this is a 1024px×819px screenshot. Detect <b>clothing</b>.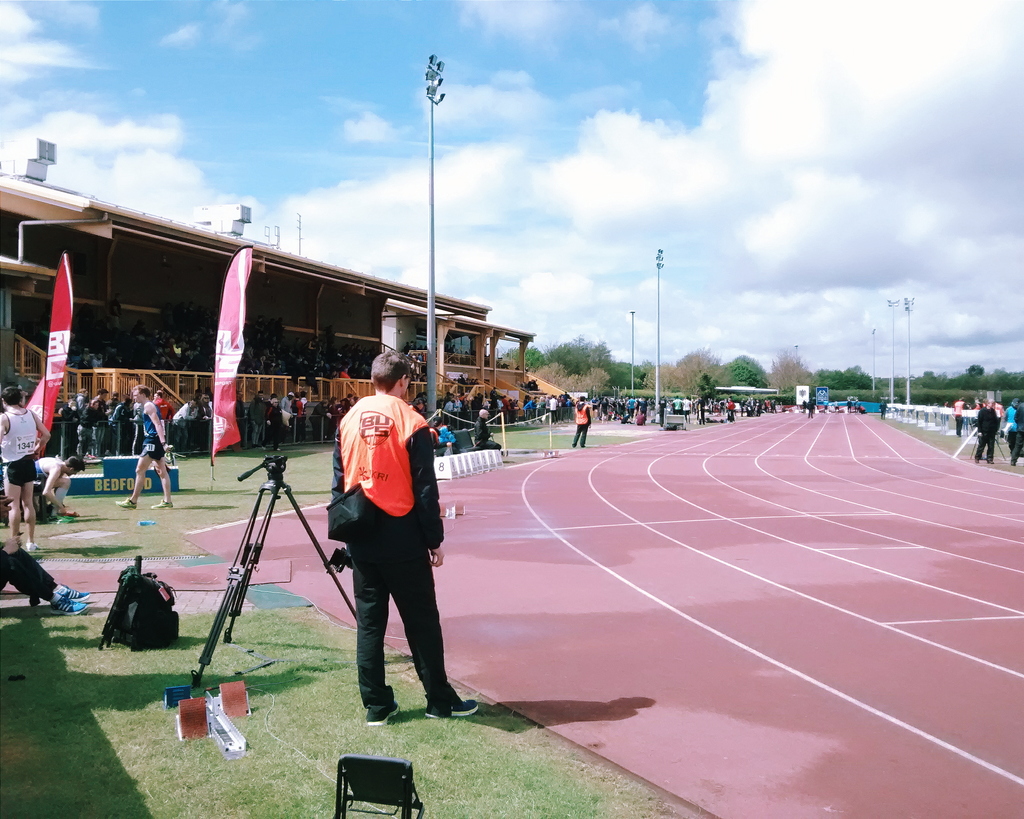
[left=1002, top=404, right=1016, bottom=445].
